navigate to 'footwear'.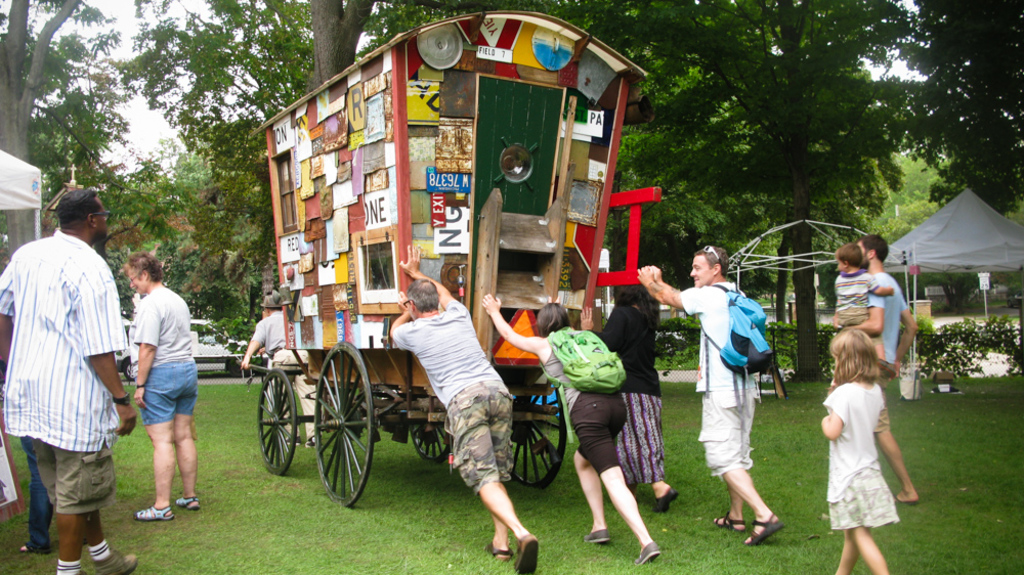
Navigation target: x1=632 y1=539 x2=663 y2=564.
